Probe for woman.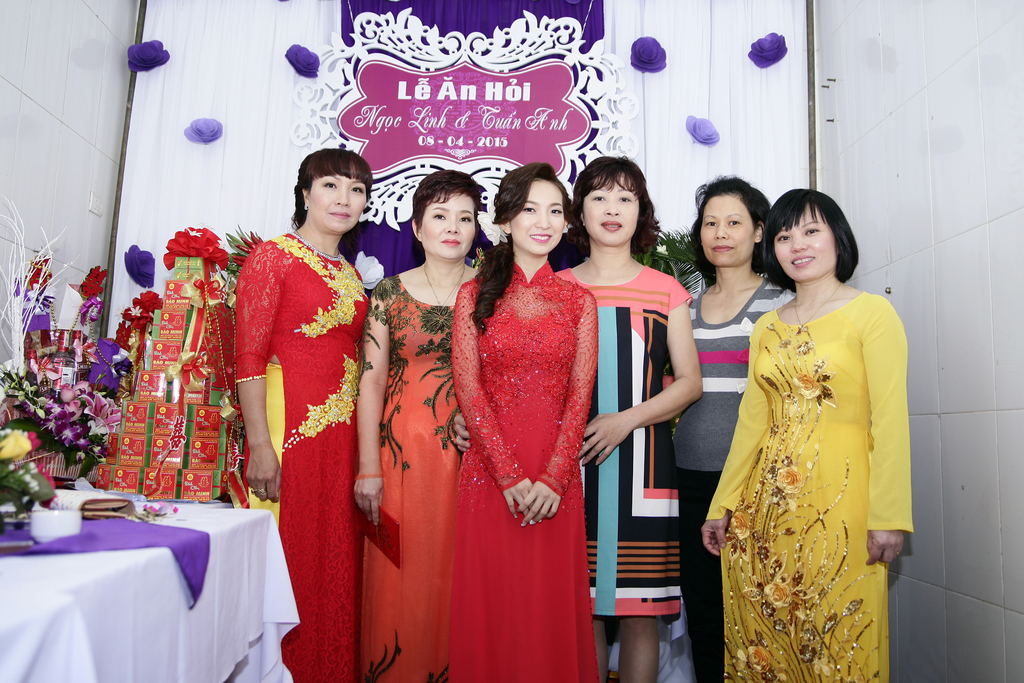
Probe result: bbox=(451, 152, 704, 682).
